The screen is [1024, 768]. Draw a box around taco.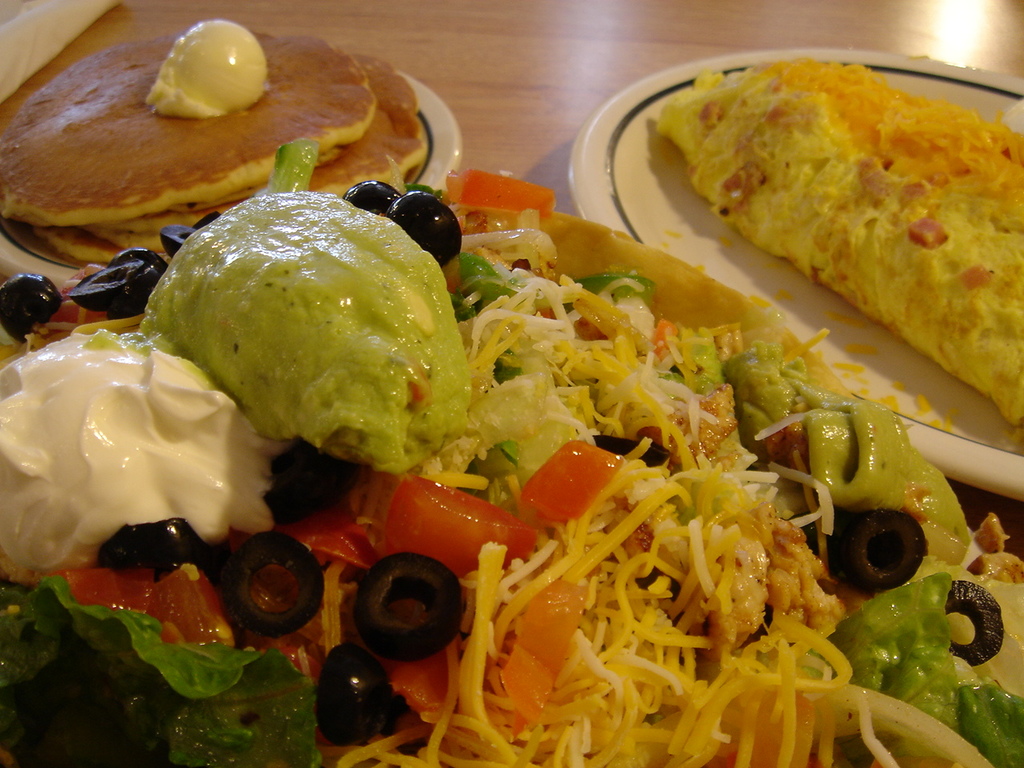
box=[1, 113, 1016, 767].
